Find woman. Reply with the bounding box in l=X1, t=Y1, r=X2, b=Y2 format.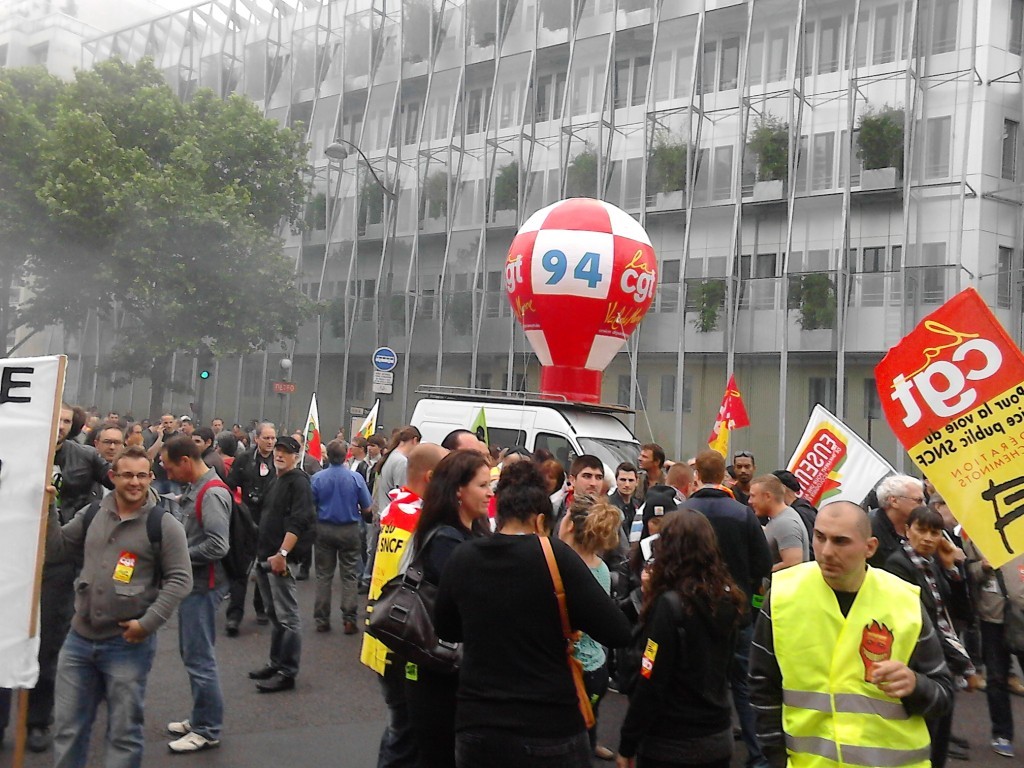
l=627, t=507, r=774, b=761.
